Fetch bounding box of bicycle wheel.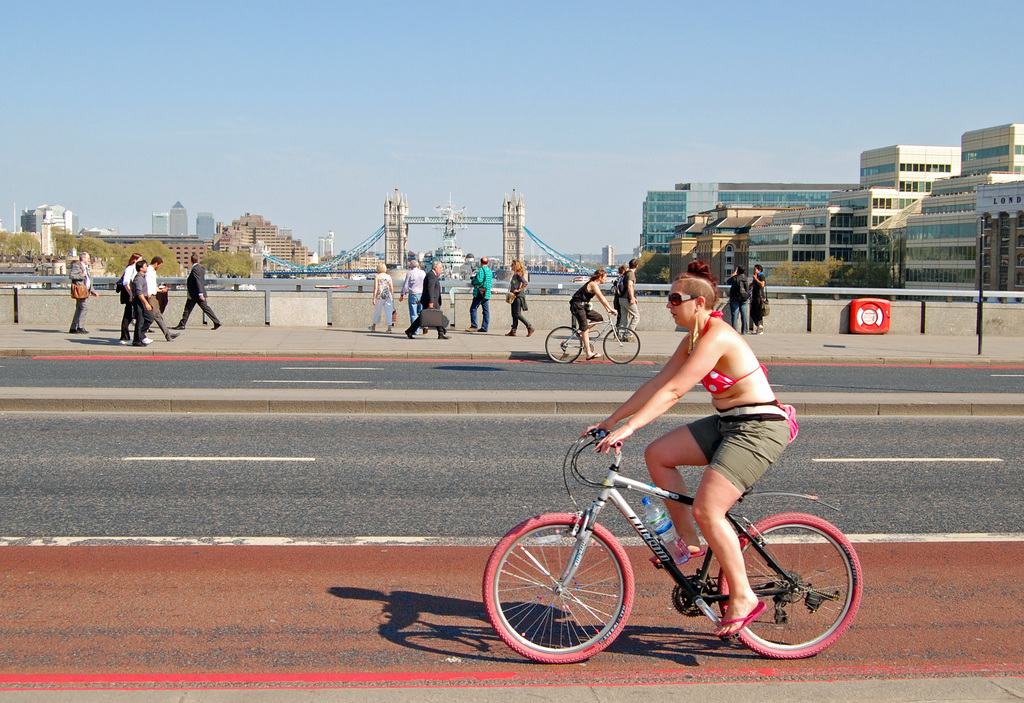
Bbox: (x1=732, y1=513, x2=859, y2=668).
